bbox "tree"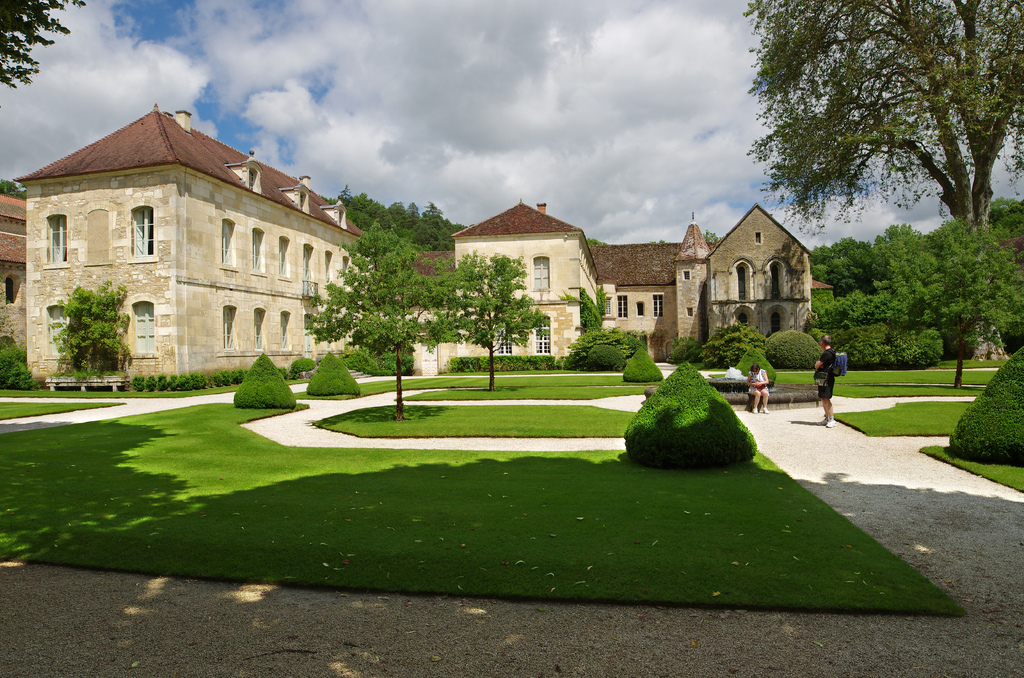
rect(321, 176, 473, 252)
